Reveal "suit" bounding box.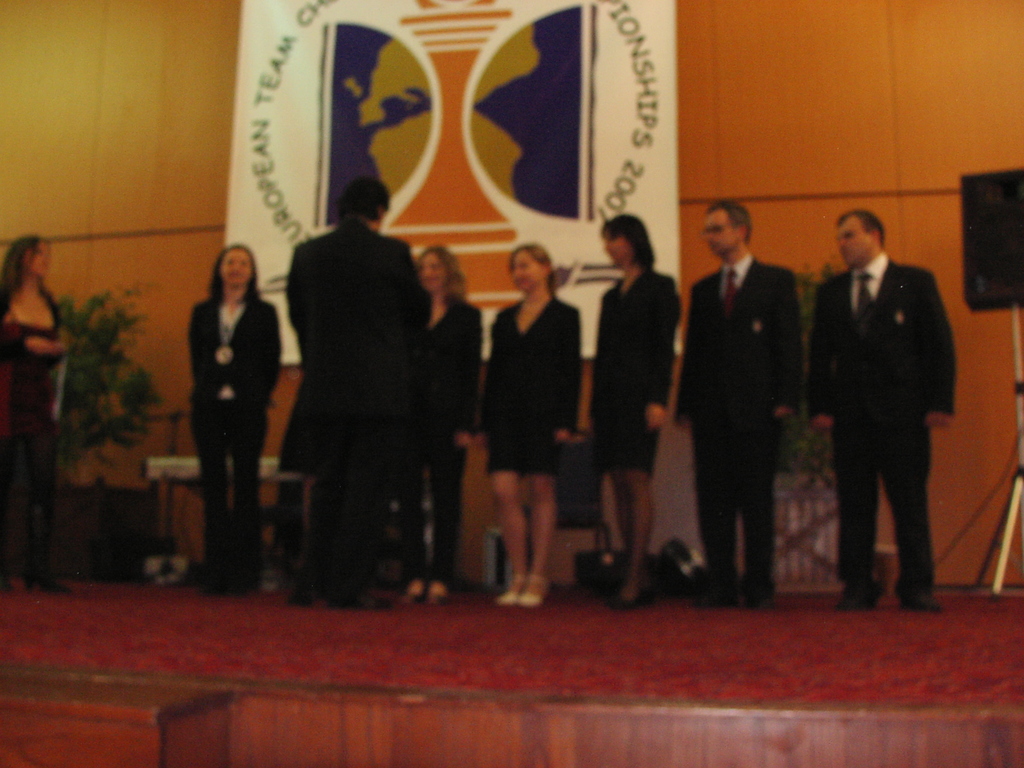
Revealed: select_region(396, 291, 483, 580).
